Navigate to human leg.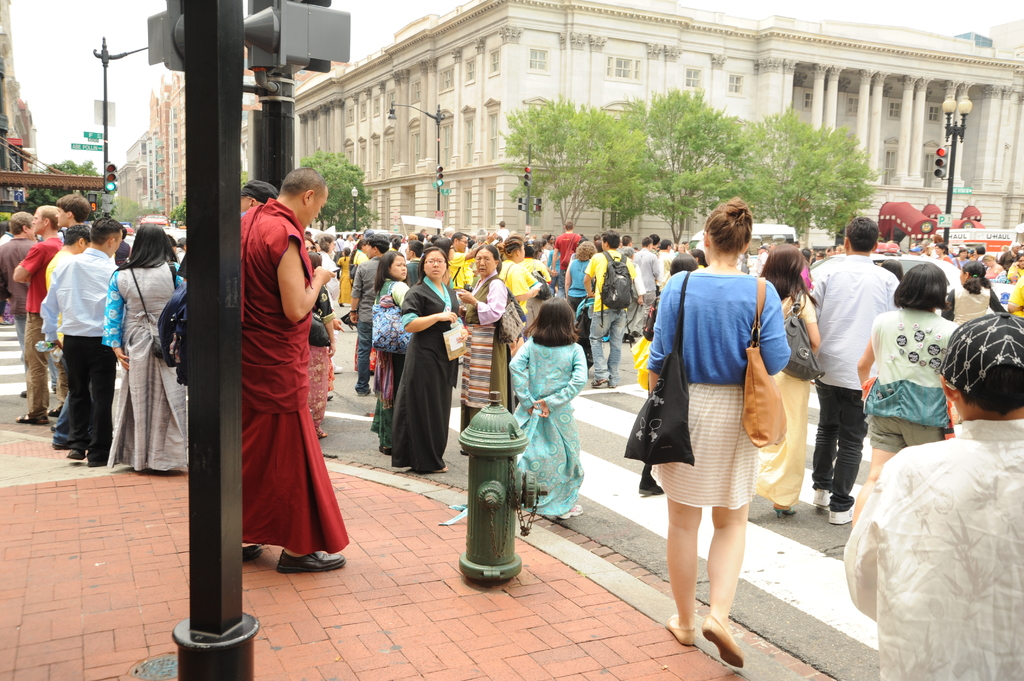
Navigation target: [left=612, top=314, right=628, bottom=379].
